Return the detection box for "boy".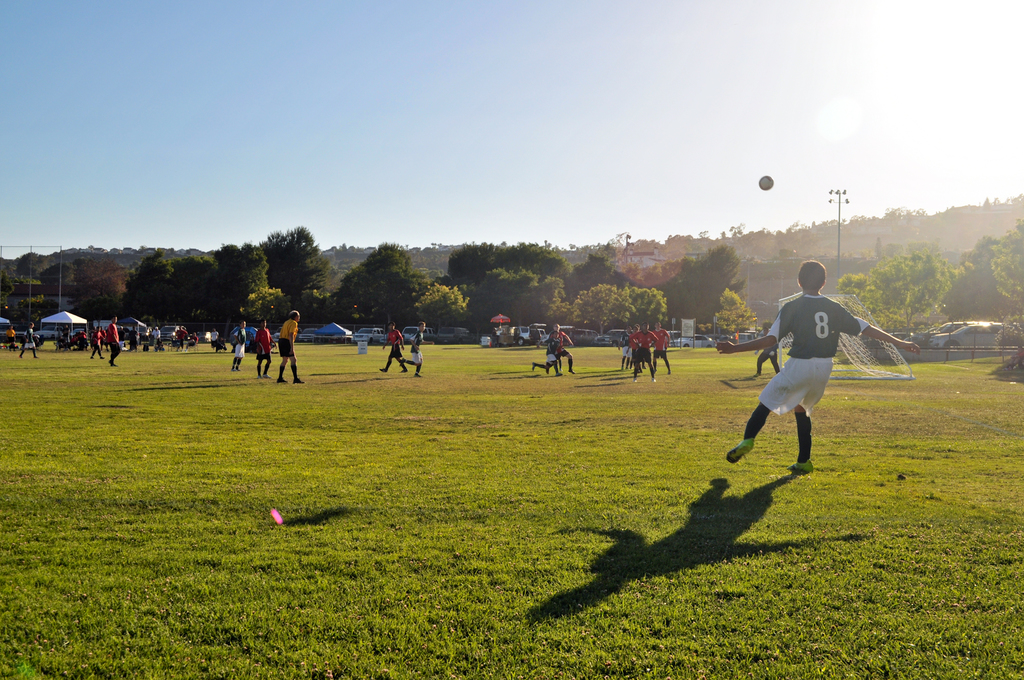
(651,319,671,375).
